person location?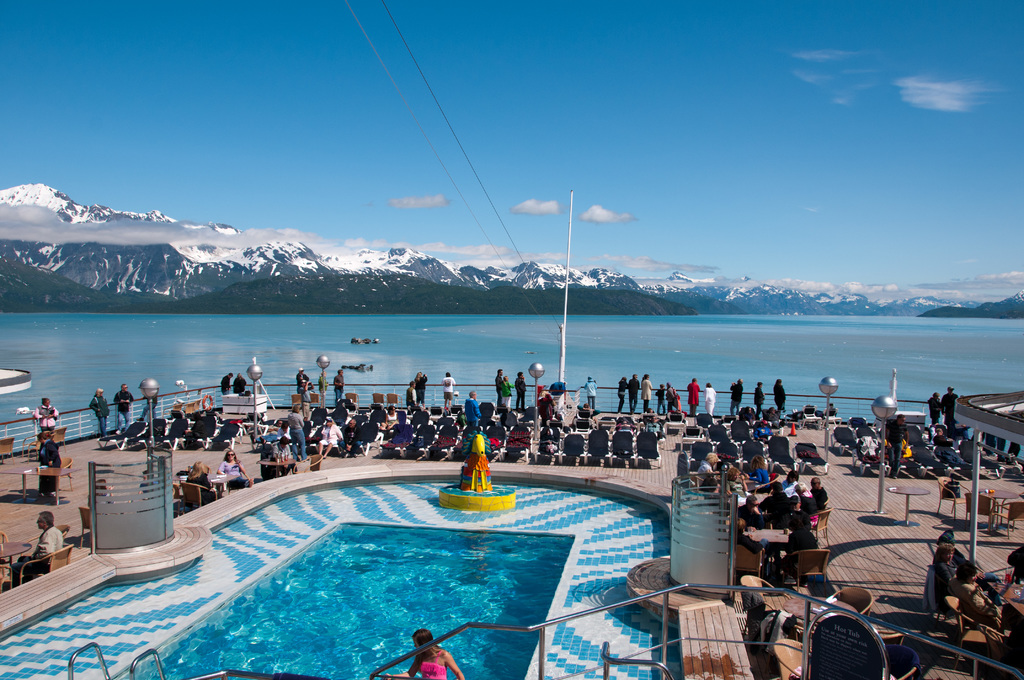
442:373:454:410
